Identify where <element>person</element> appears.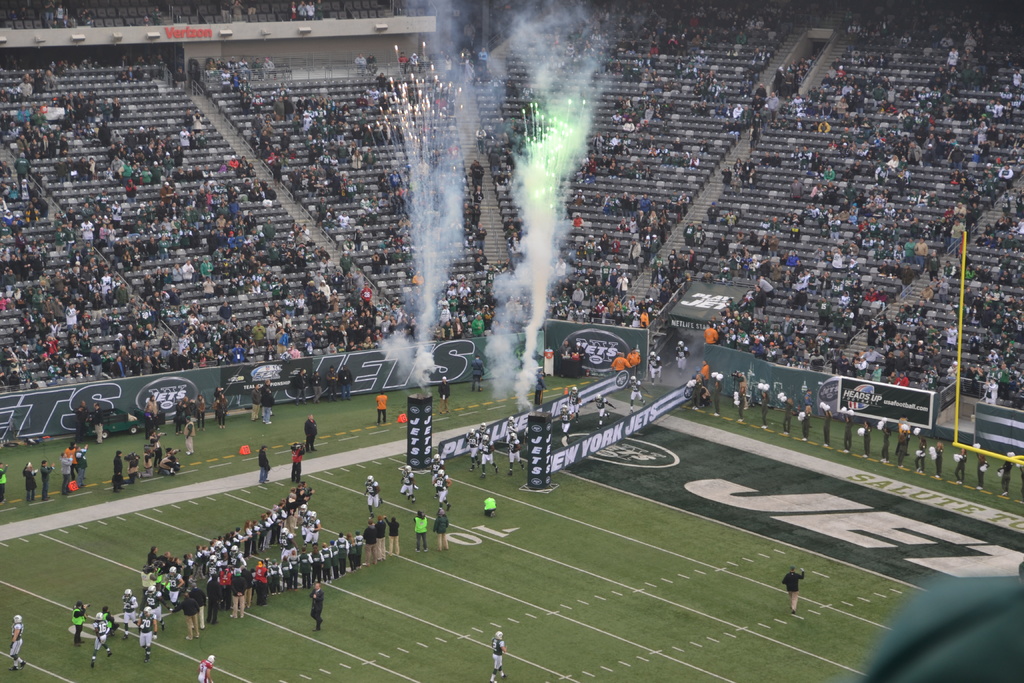
Appears at 710/371/723/420.
